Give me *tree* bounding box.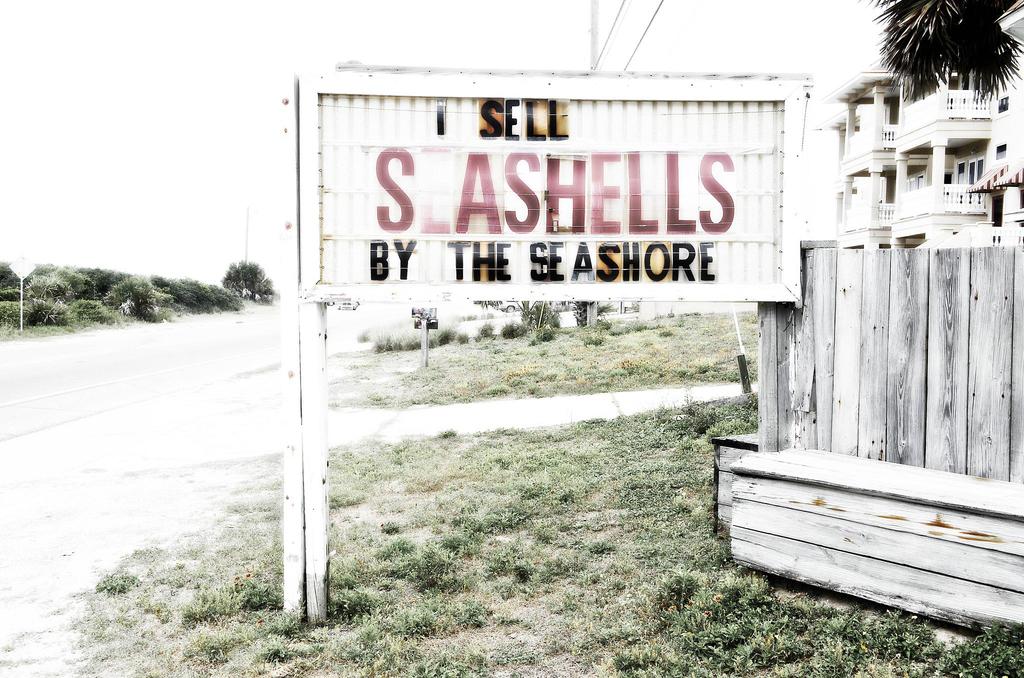
Rect(860, 0, 1023, 109).
